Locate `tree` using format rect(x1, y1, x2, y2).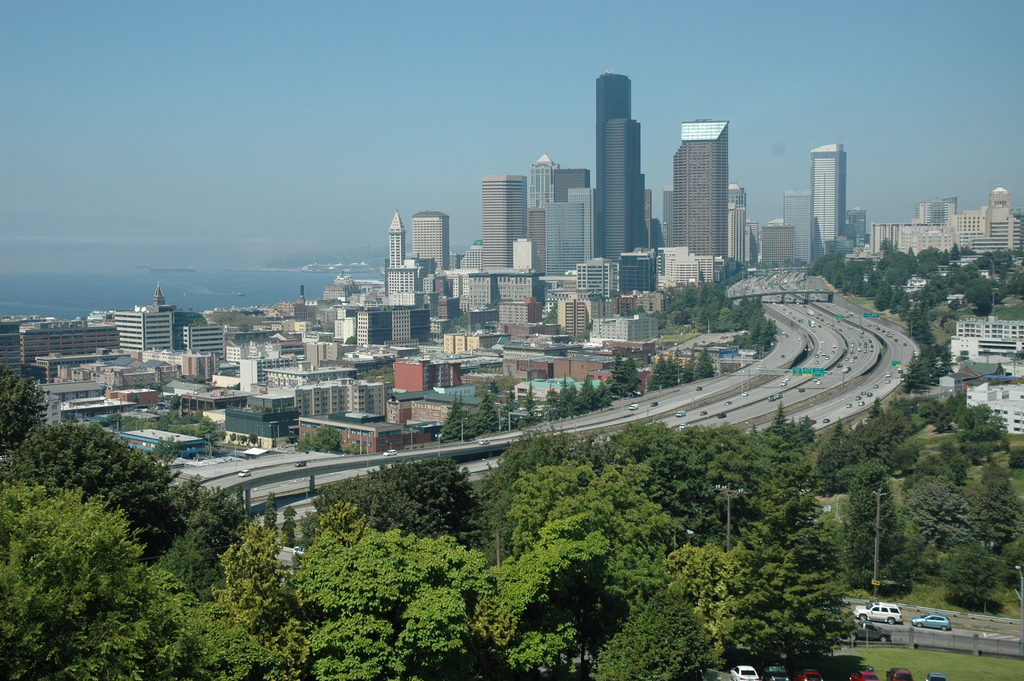
rect(259, 491, 278, 539).
